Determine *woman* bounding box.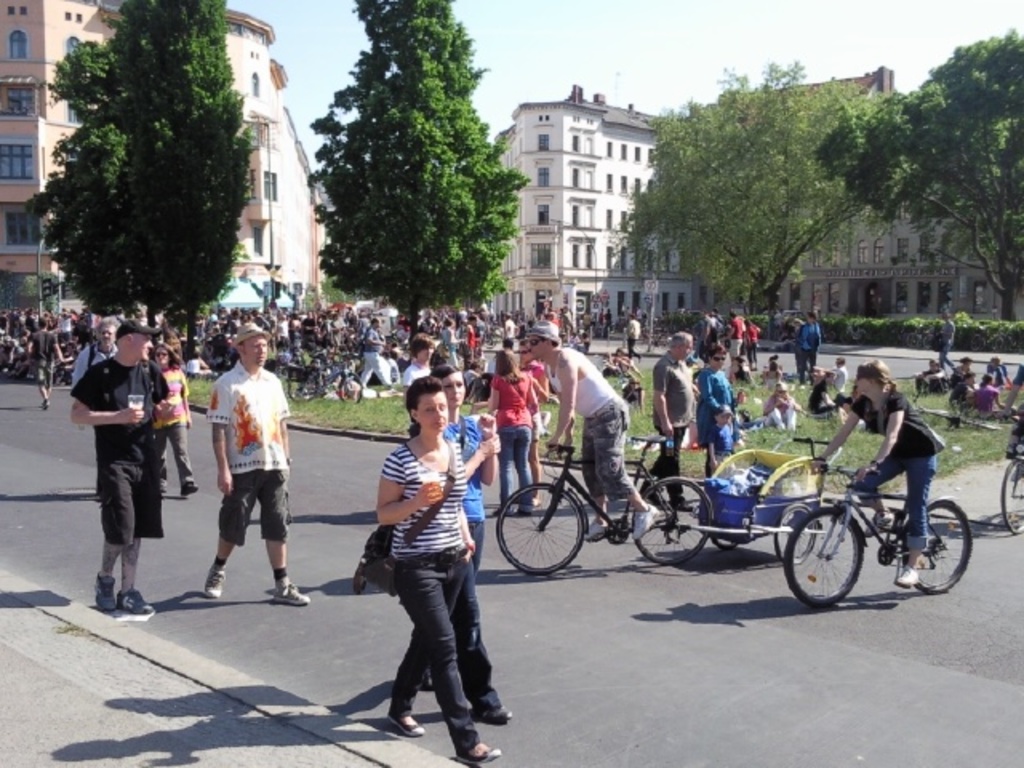
Determined: 766,382,797,430.
